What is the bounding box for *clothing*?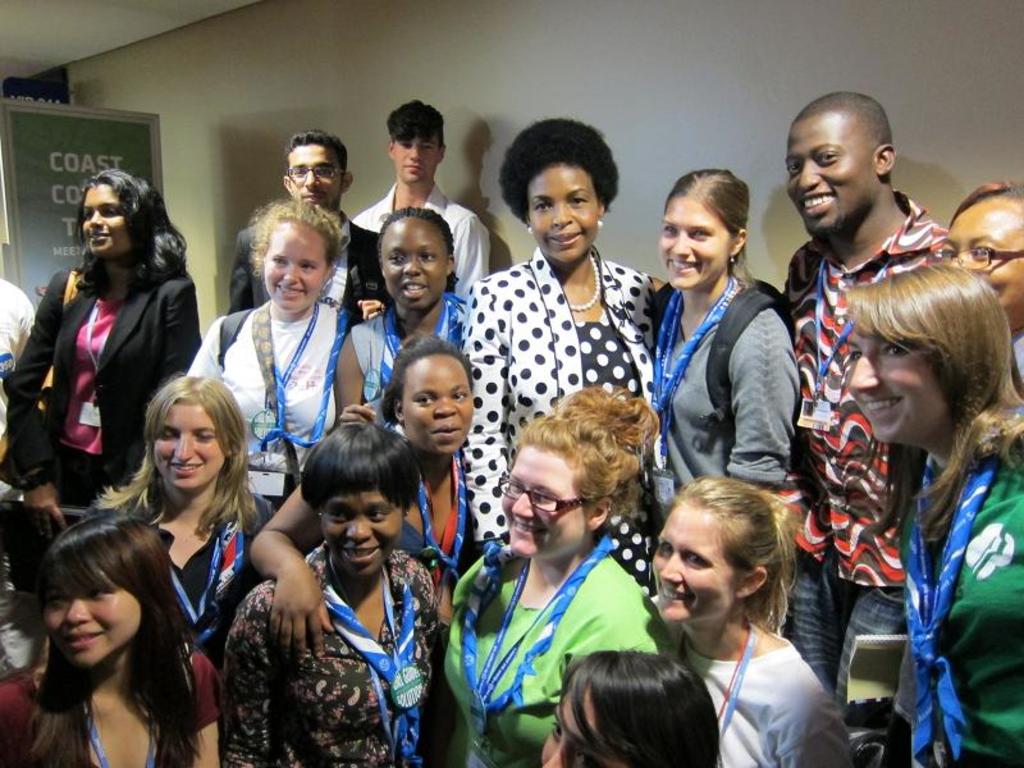
crop(900, 404, 1023, 765).
